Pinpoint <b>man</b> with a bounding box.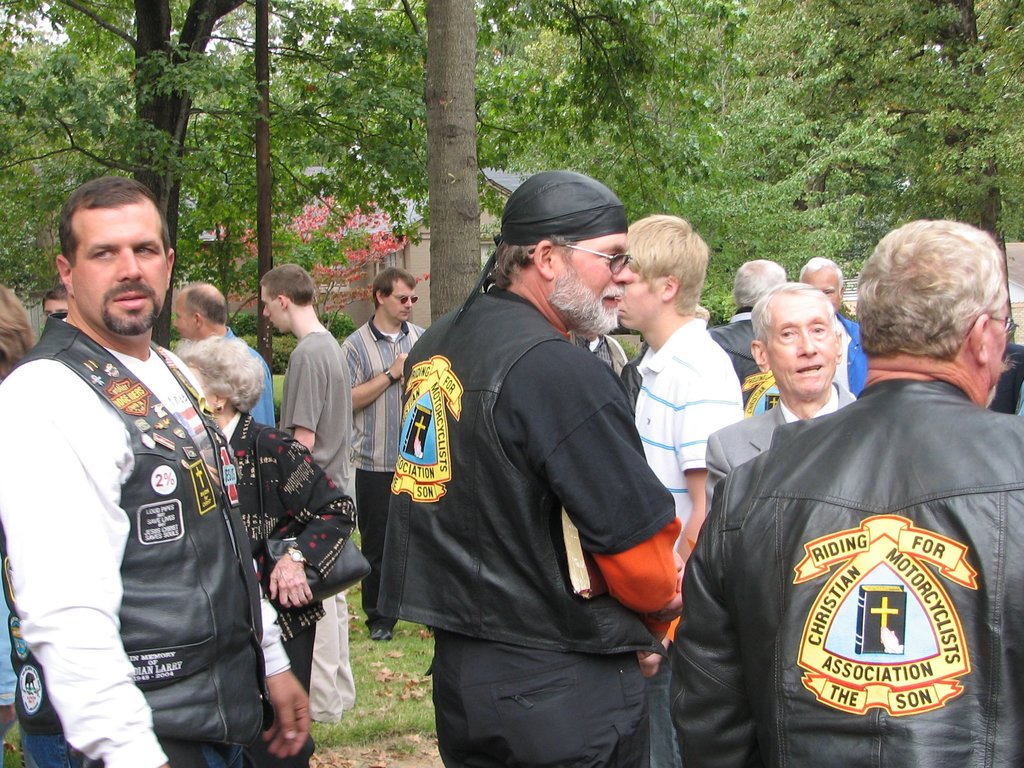
(382, 166, 684, 767).
